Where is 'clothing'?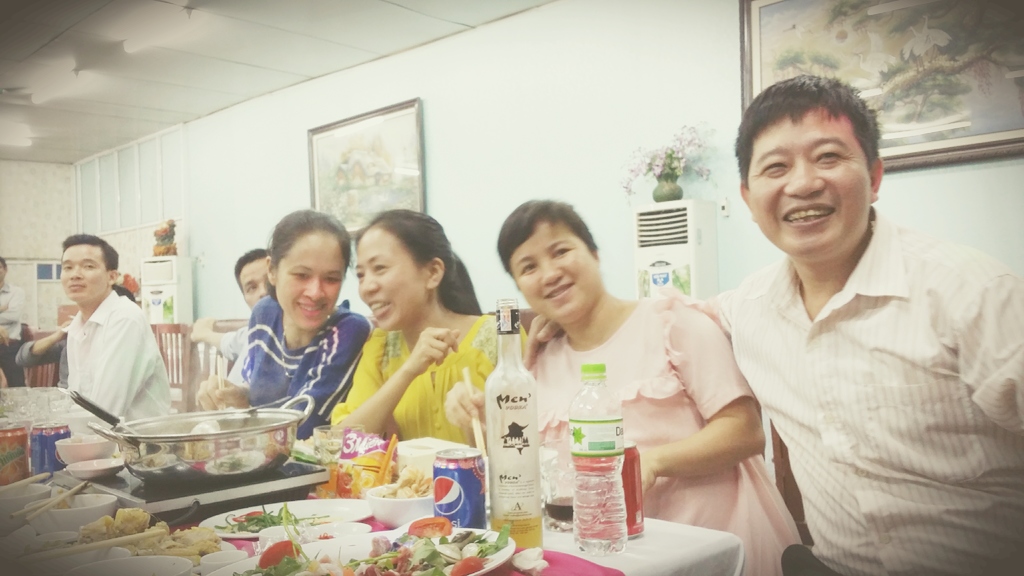
detection(67, 291, 174, 426).
